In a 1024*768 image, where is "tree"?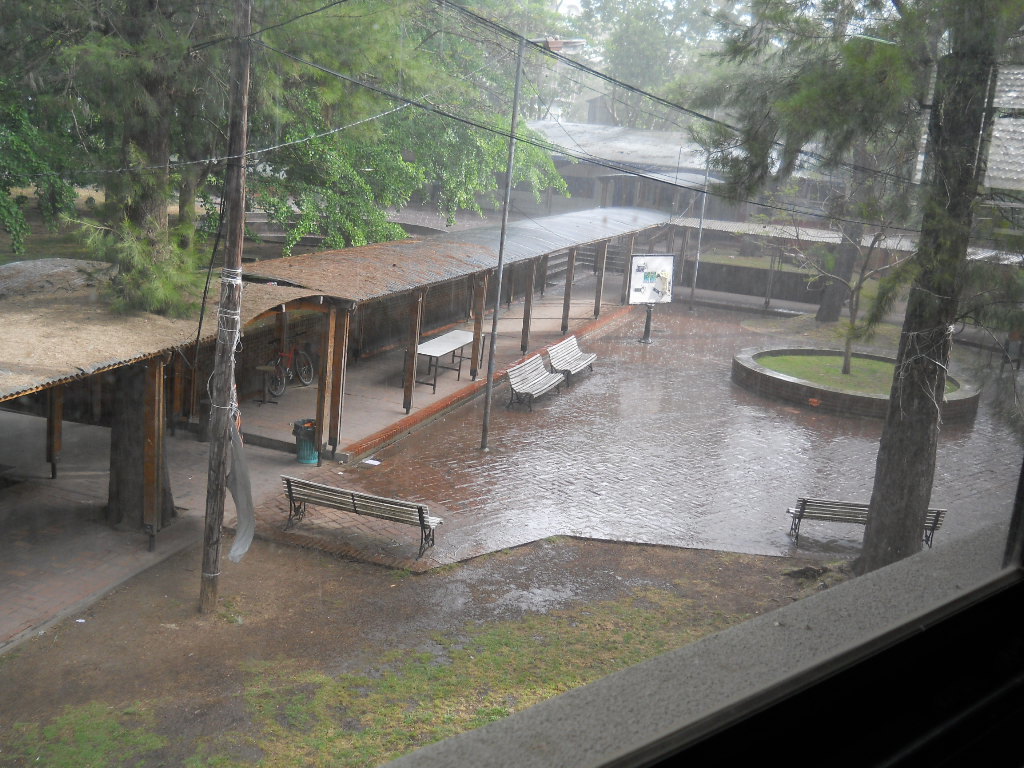
detection(686, 0, 990, 334).
